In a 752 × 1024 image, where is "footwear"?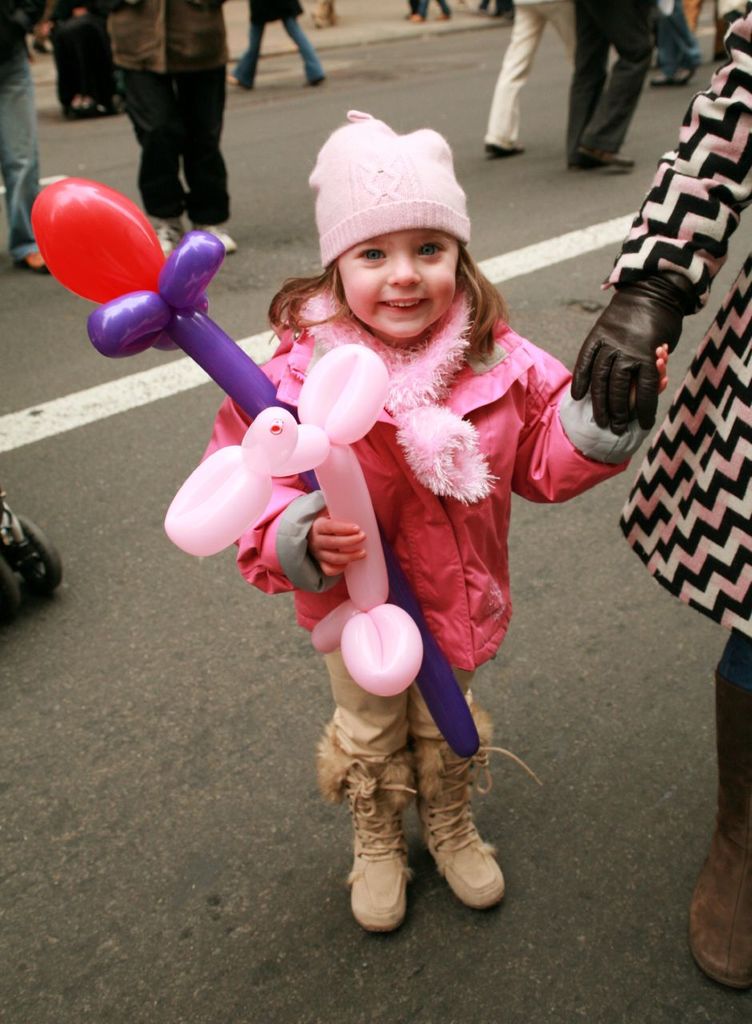
region(578, 141, 630, 167).
